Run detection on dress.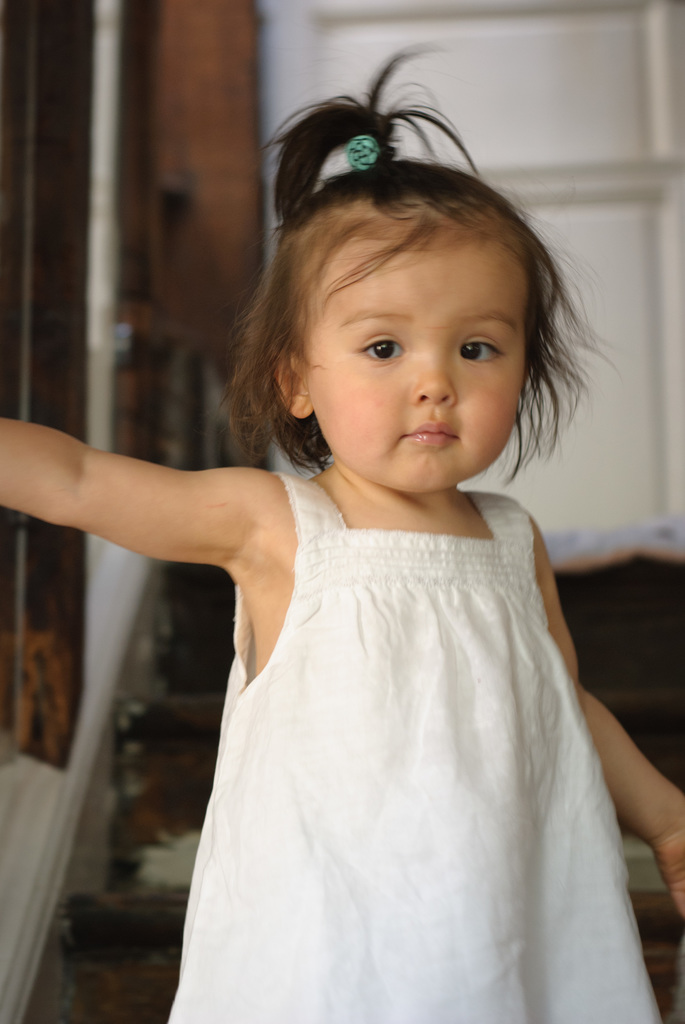
Result: bbox=[166, 476, 672, 1023].
